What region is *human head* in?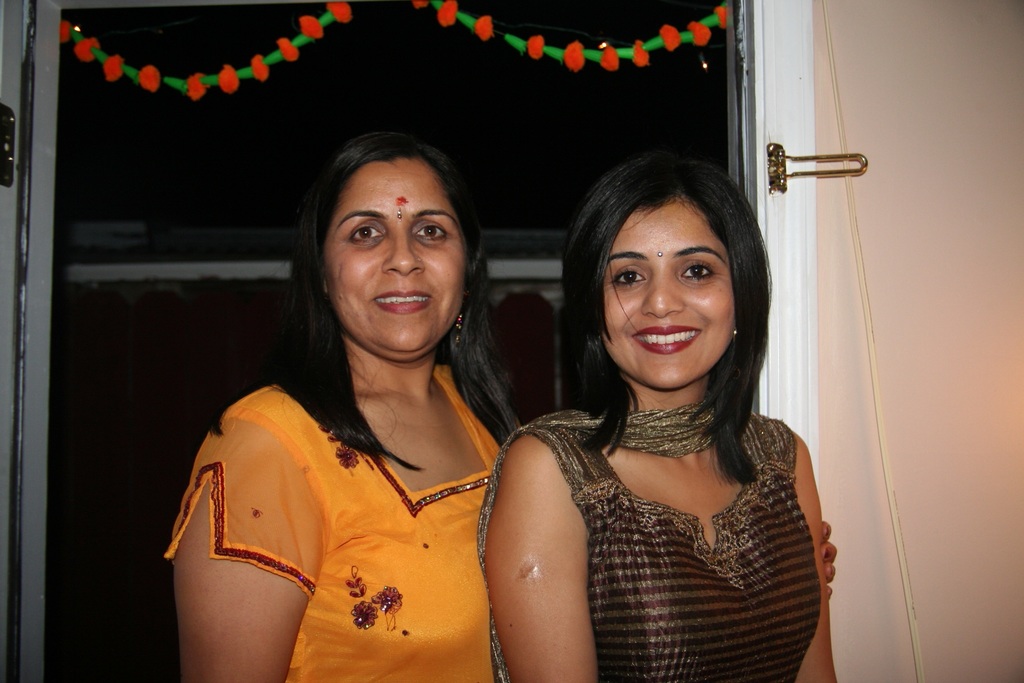
select_region(584, 160, 753, 390).
